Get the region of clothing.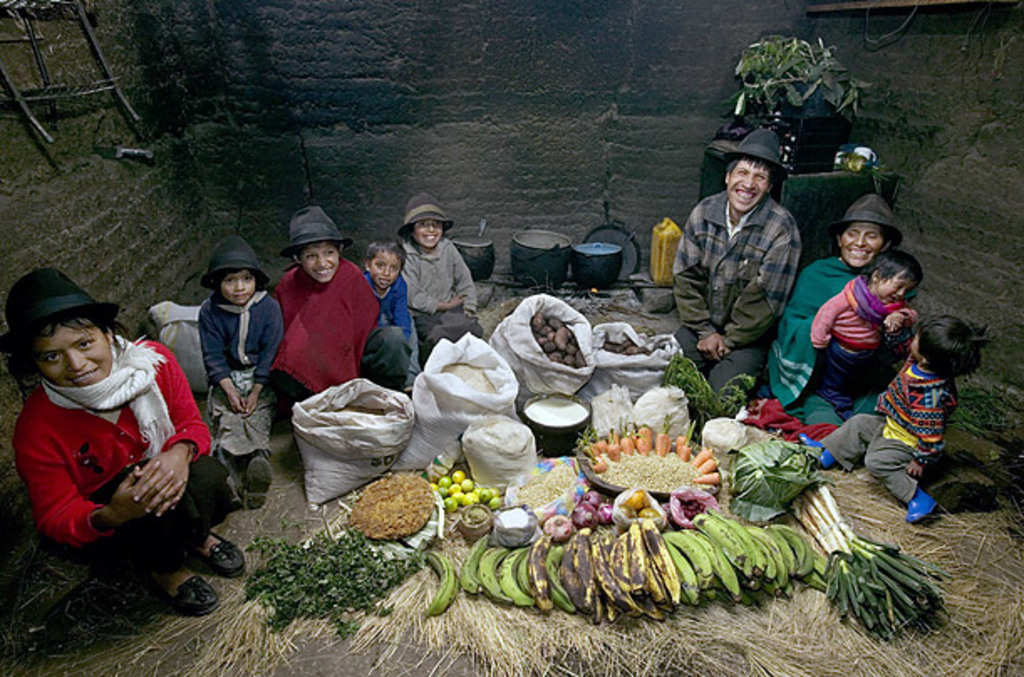
BBox(818, 276, 888, 422).
